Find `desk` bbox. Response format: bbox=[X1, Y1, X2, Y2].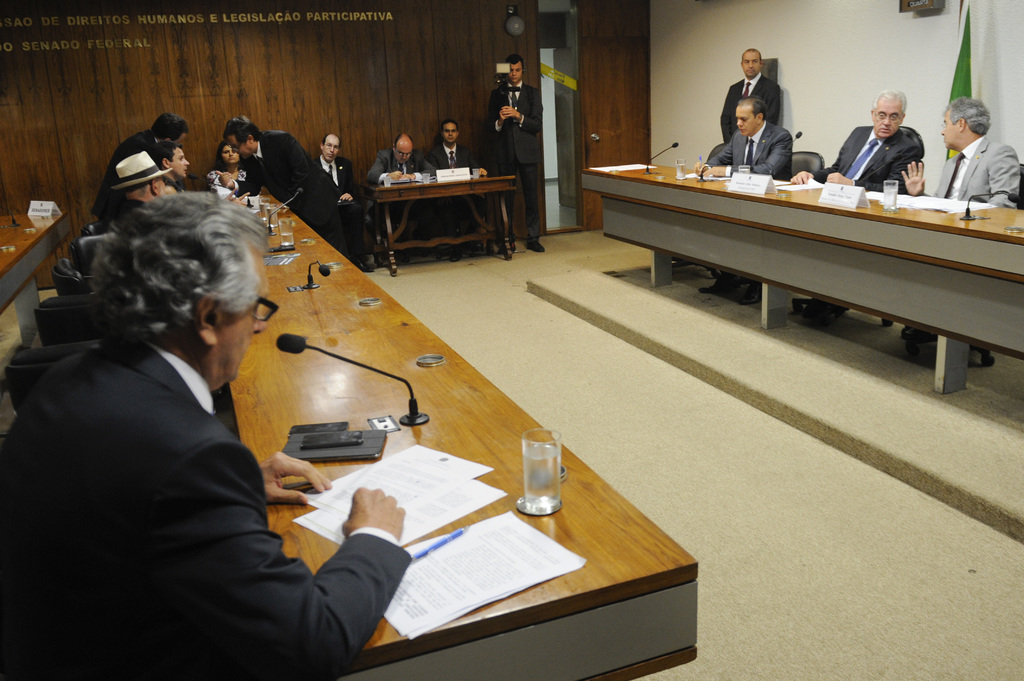
bbox=[182, 189, 695, 672].
